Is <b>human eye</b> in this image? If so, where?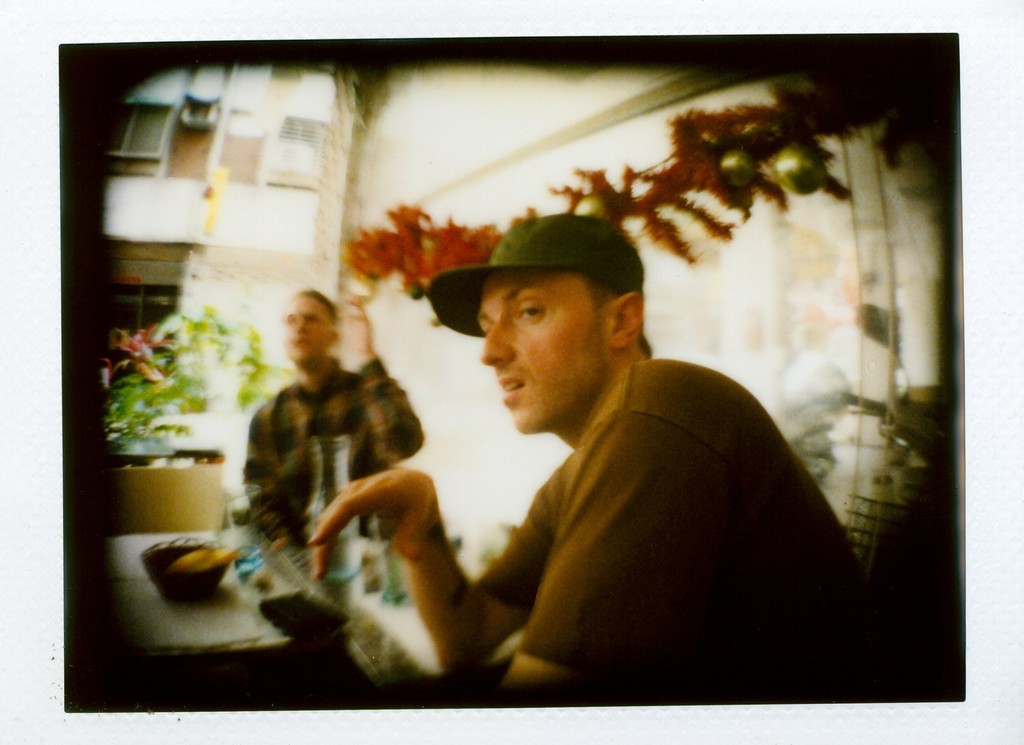
Yes, at (515, 298, 540, 322).
